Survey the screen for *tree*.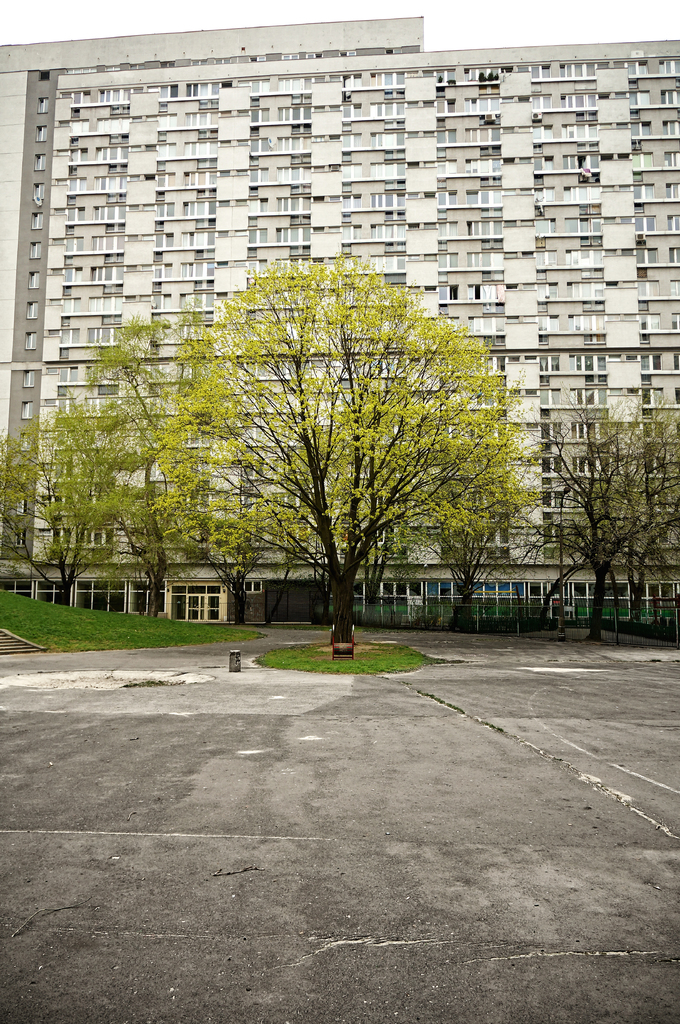
Survey found: rect(129, 251, 532, 679).
